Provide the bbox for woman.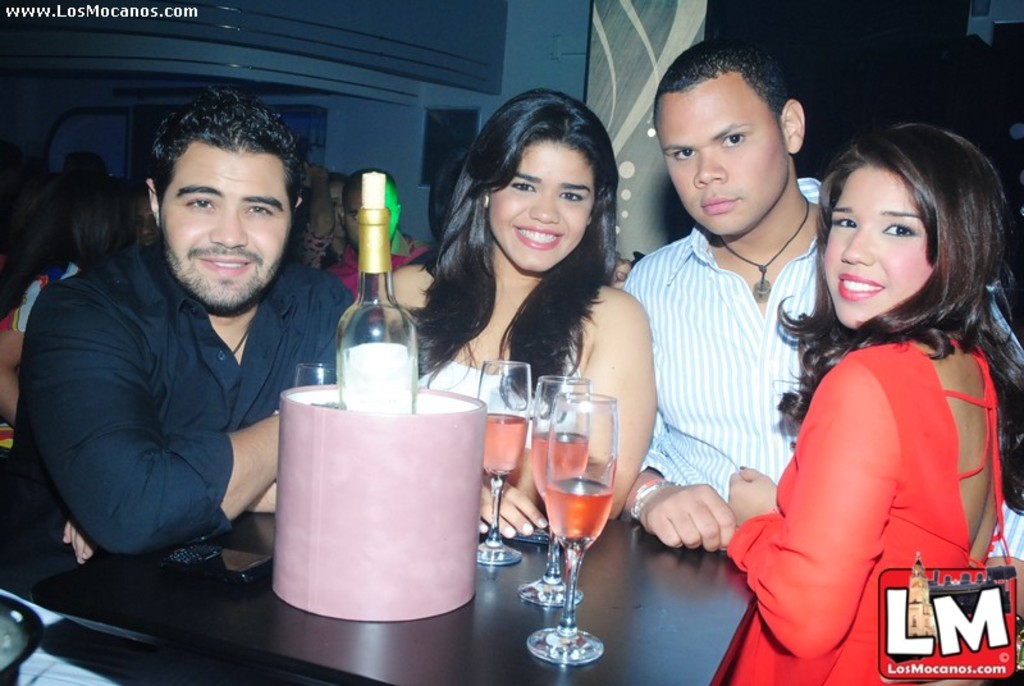
bbox=(384, 82, 664, 543).
